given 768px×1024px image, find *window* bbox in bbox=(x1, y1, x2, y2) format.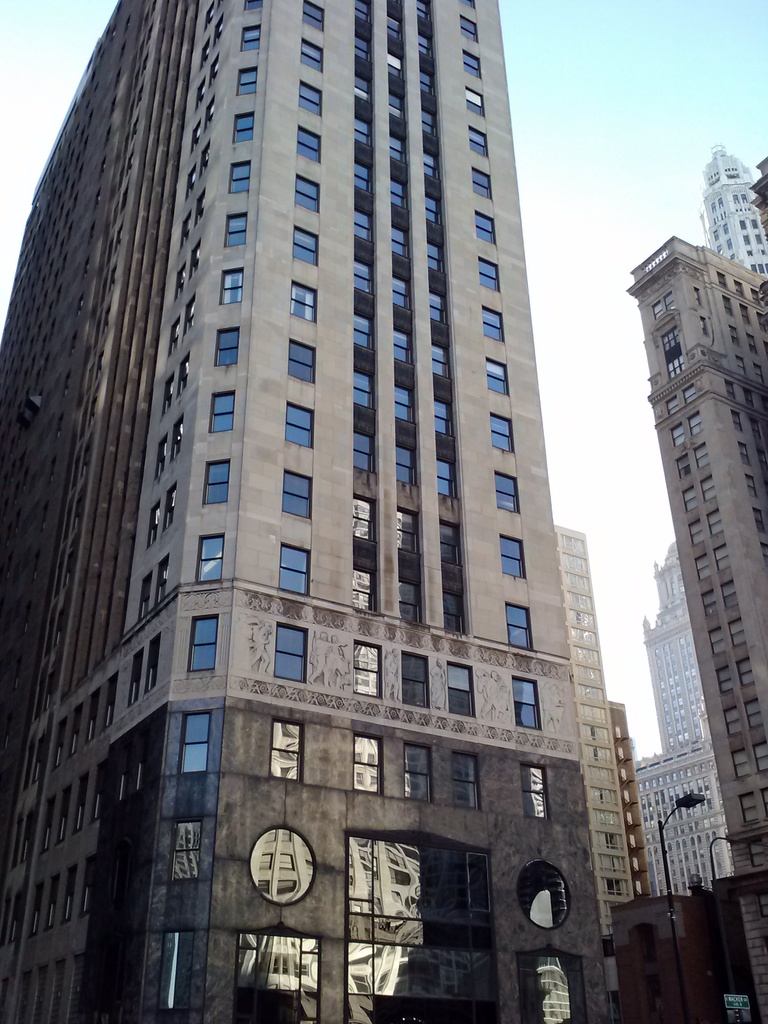
bbox=(390, 90, 406, 120).
